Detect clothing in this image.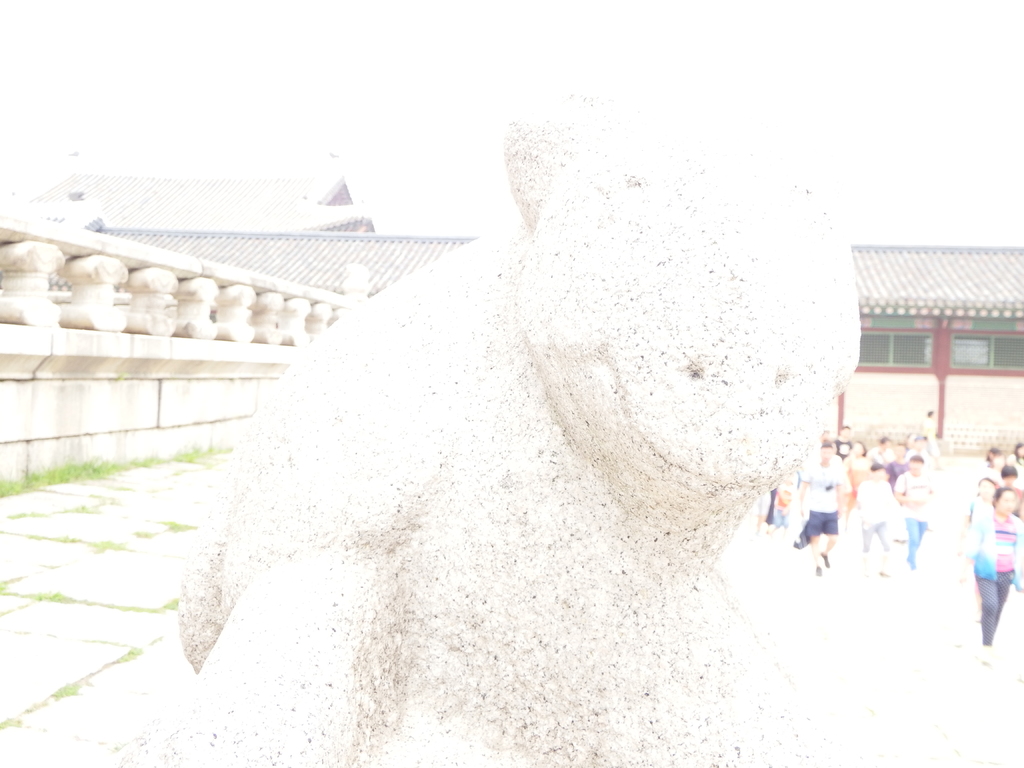
Detection: x1=964 y1=504 x2=1019 y2=650.
